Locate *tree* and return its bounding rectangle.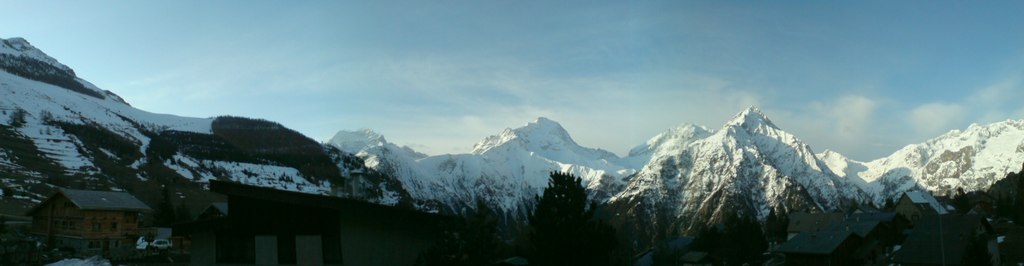
536, 166, 601, 243.
